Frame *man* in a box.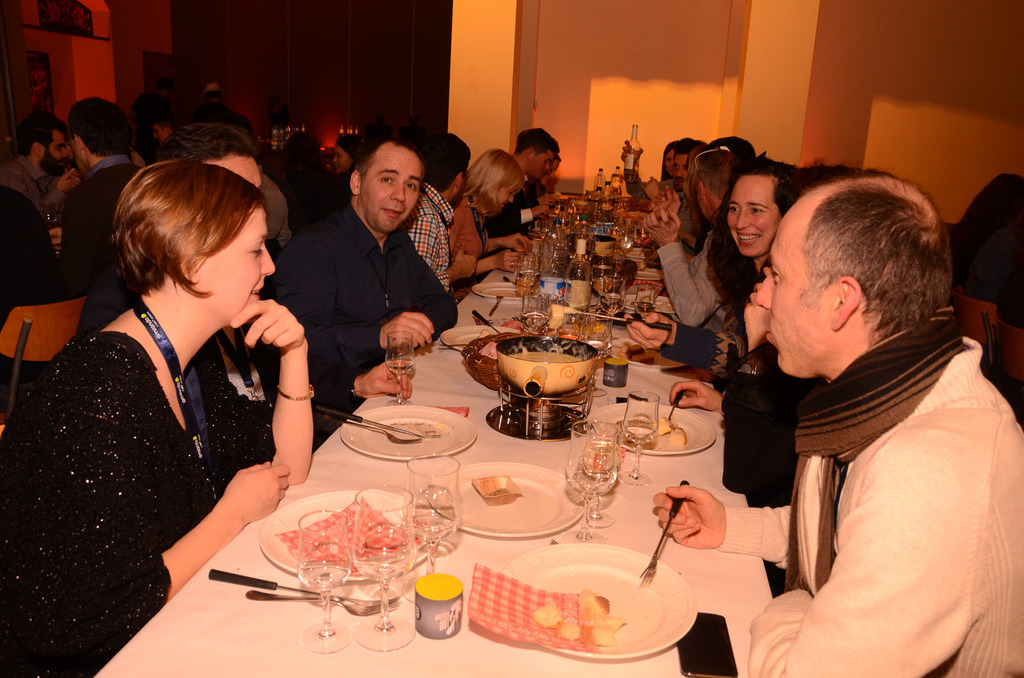
select_region(643, 138, 706, 247).
